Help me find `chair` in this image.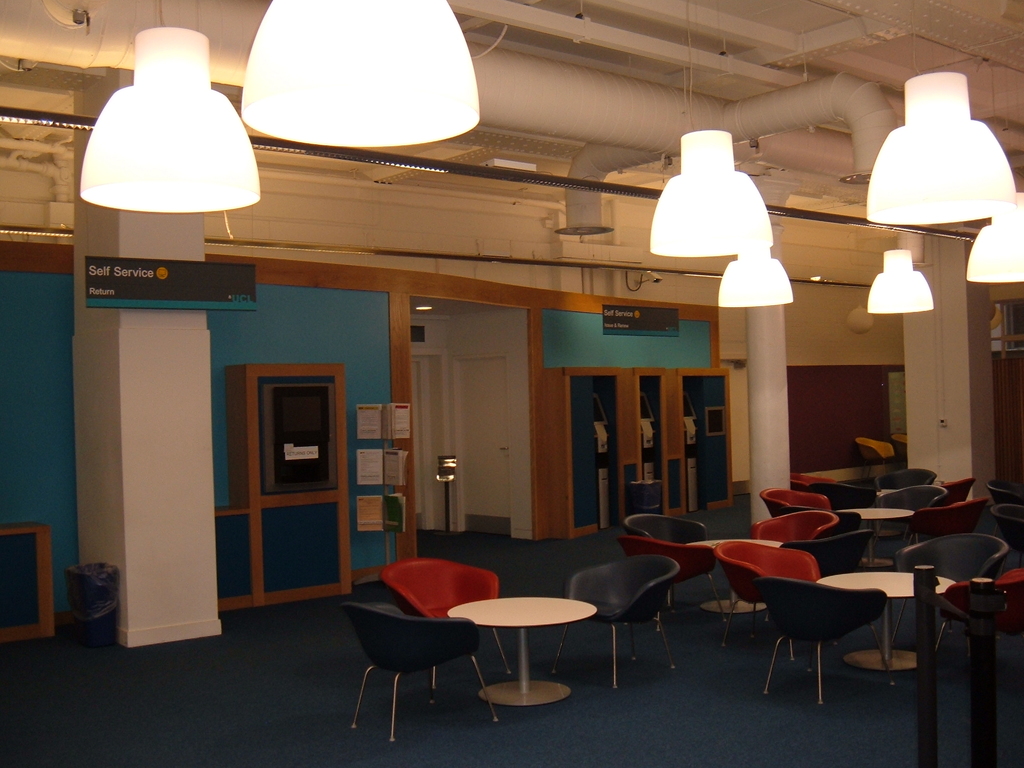
Found it: (894, 532, 1008, 663).
